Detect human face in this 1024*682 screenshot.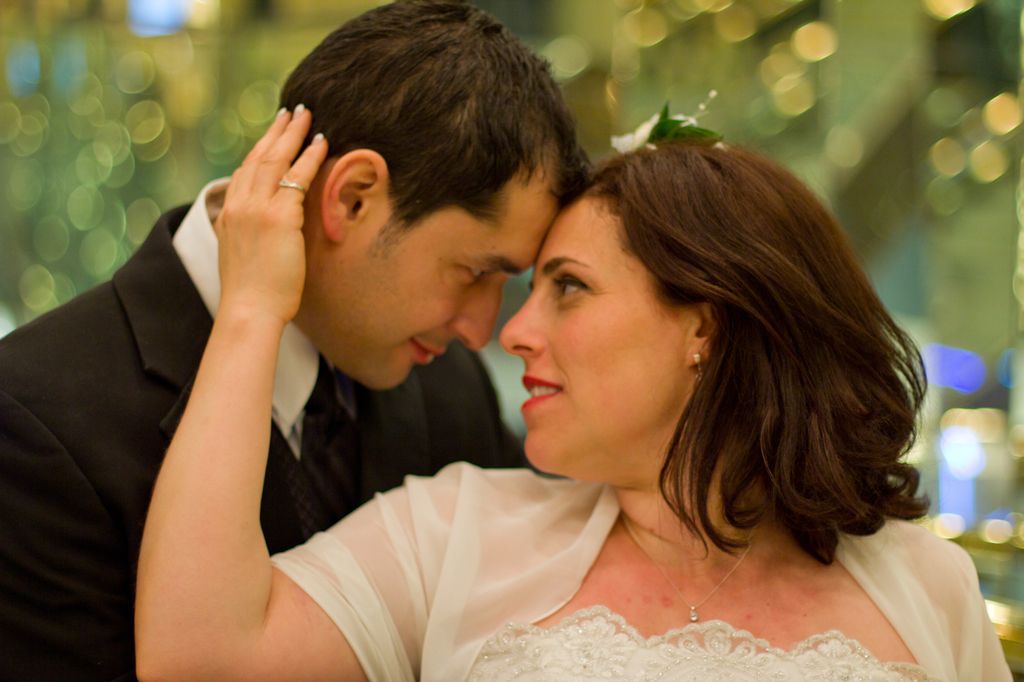
Detection: left=327, top=164, right=557, bottom=390.
